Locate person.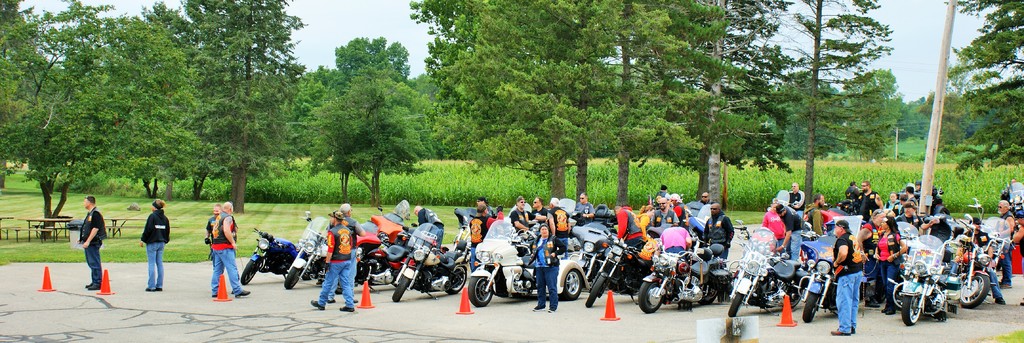
Bounding box: 762/197/785/251.
